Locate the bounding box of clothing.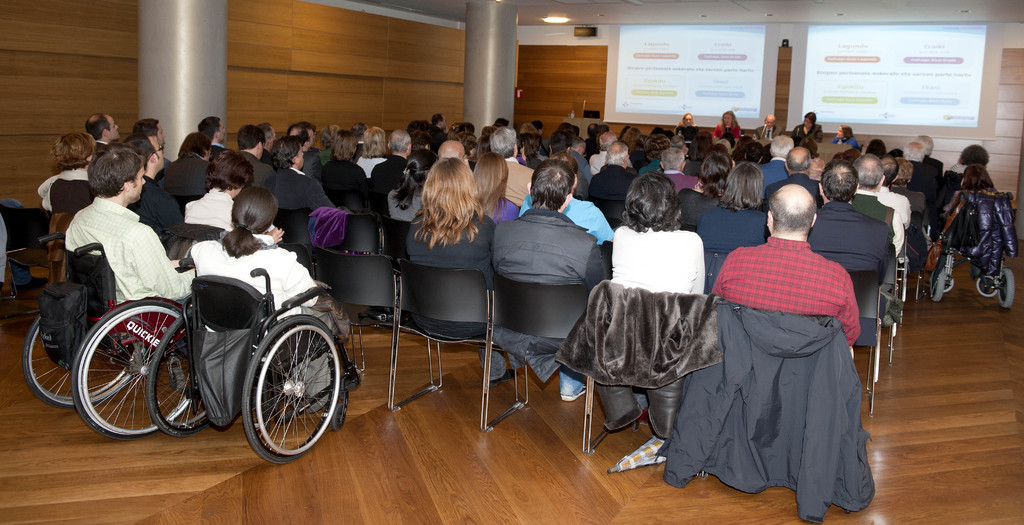
Bounding box: (x1=520, y1=195, x2=612, y2=246).
